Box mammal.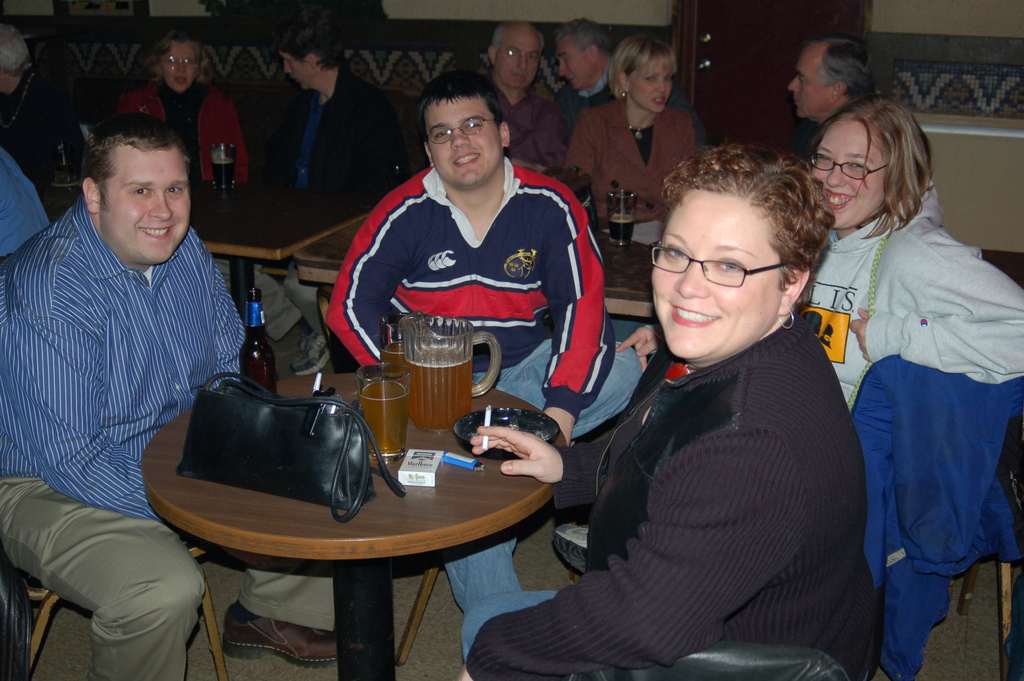
{"x1": 300, "y1": 119, "x2": 609, "y2": 456}.
